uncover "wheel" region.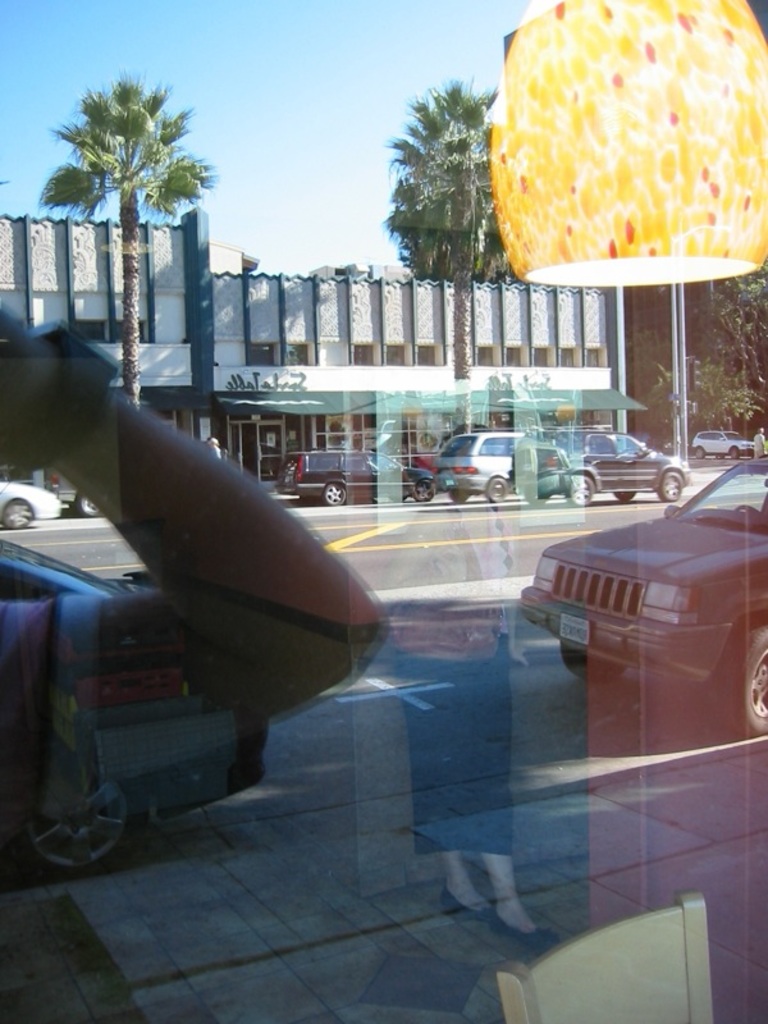
Uncovered: <box>323,483,347,509</box>.
